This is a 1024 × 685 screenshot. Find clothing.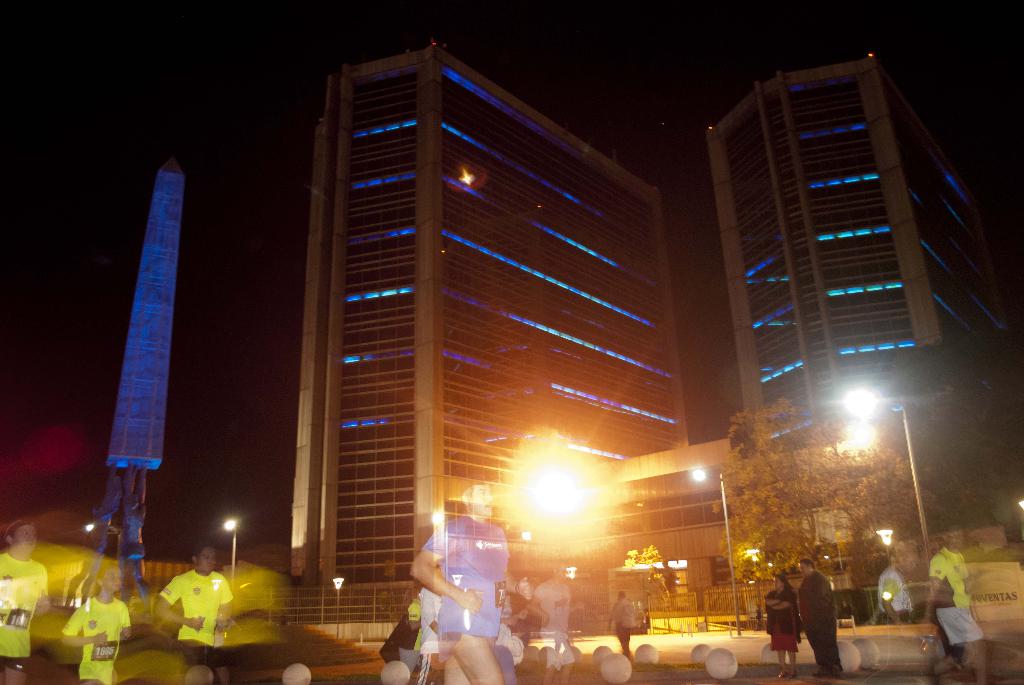
Bounding box: 394 597 420 674.
